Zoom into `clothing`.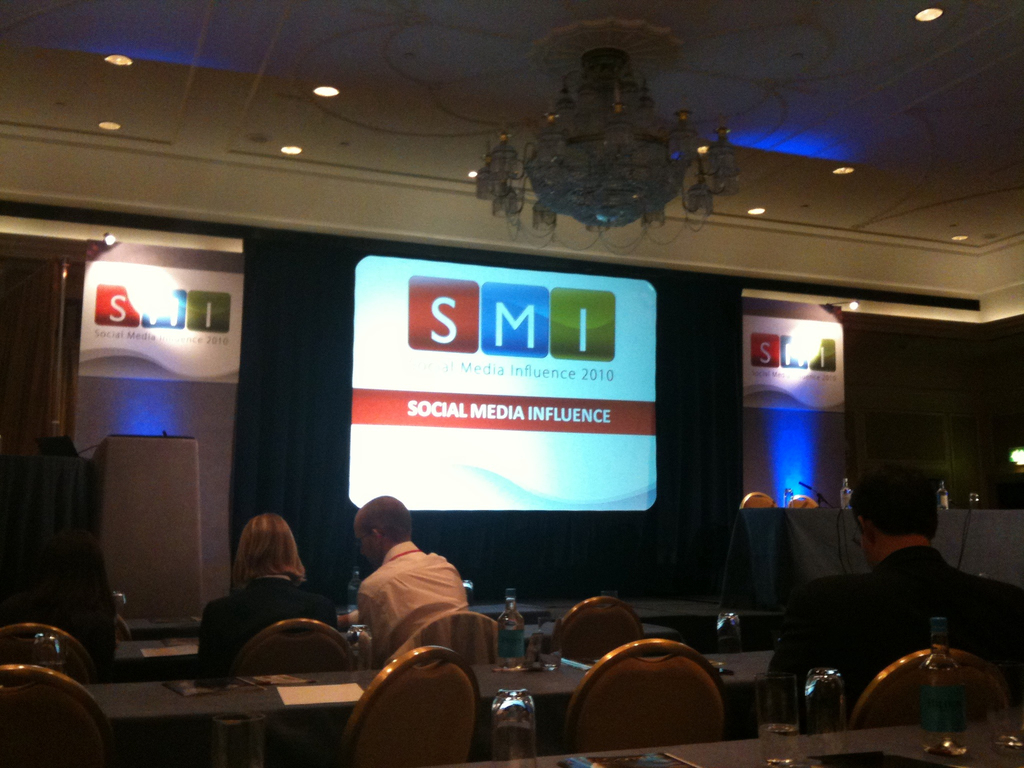
Zoom target: 335,535,463,660.
